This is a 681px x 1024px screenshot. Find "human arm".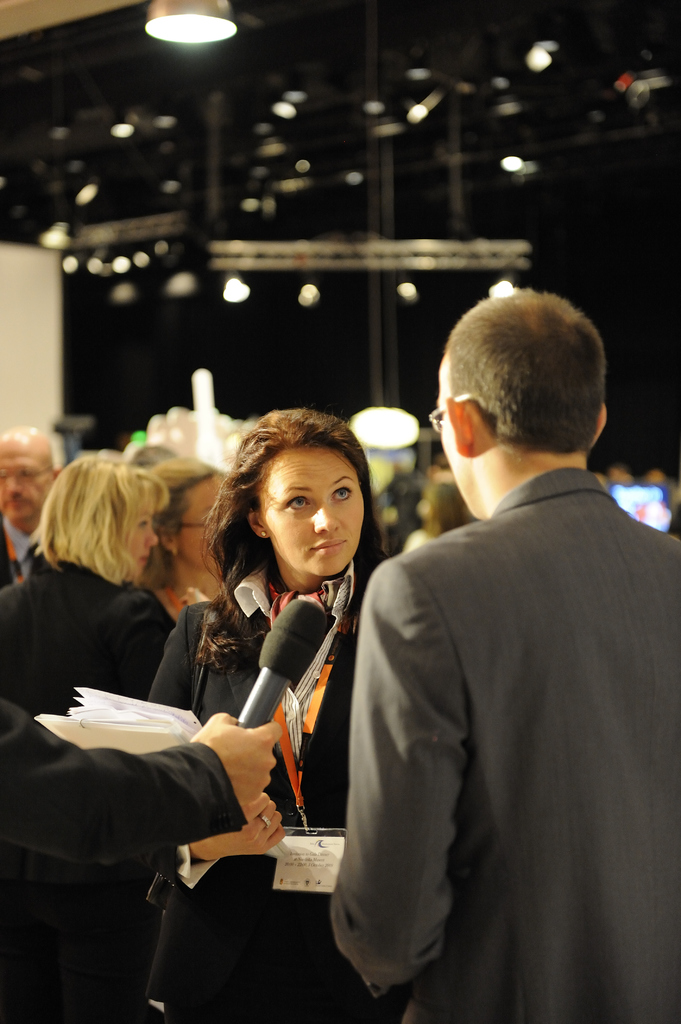
Bounding box: 325 544 468 993.
